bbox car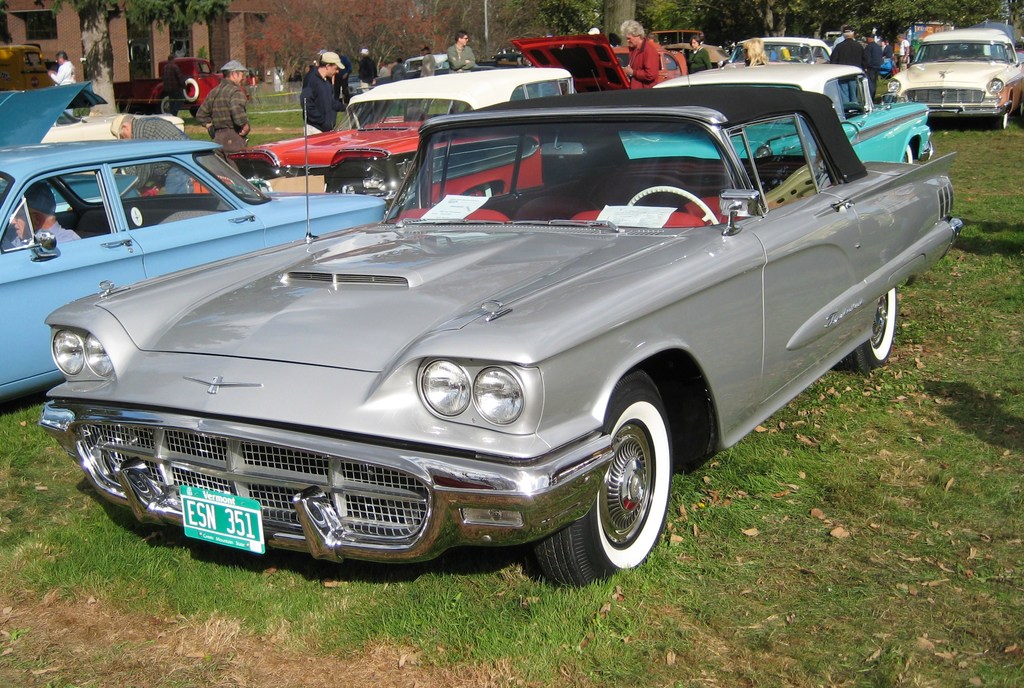
112/58/251/117
